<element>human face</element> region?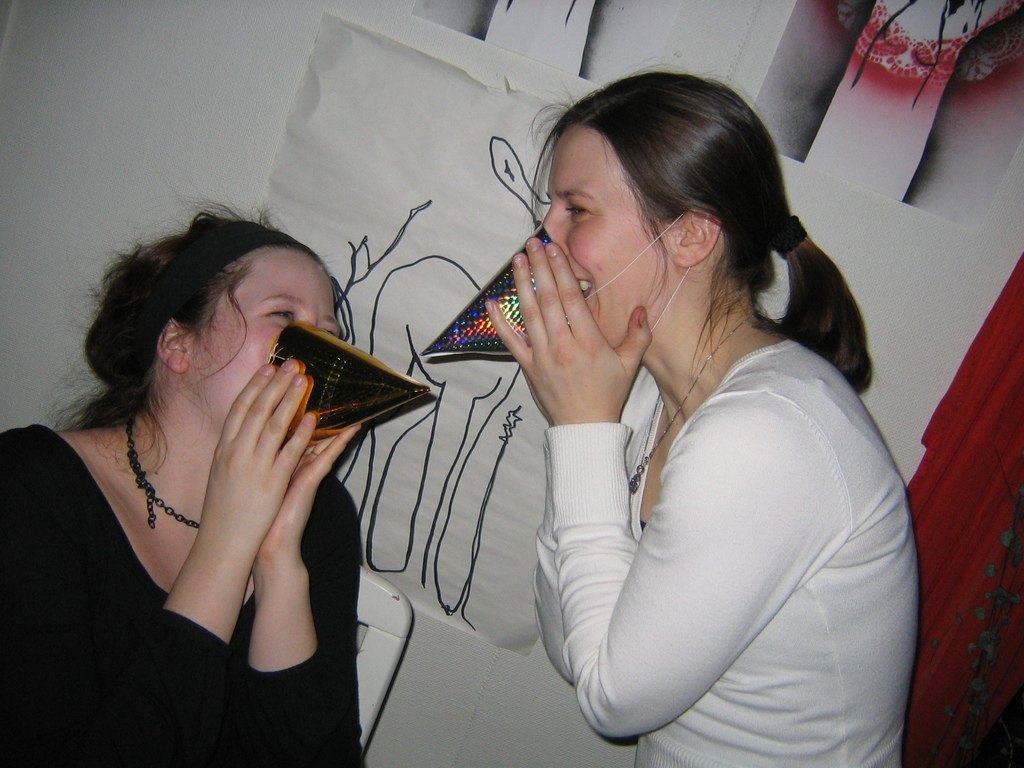
x1=193, y1=258, x2=346, y2=423
